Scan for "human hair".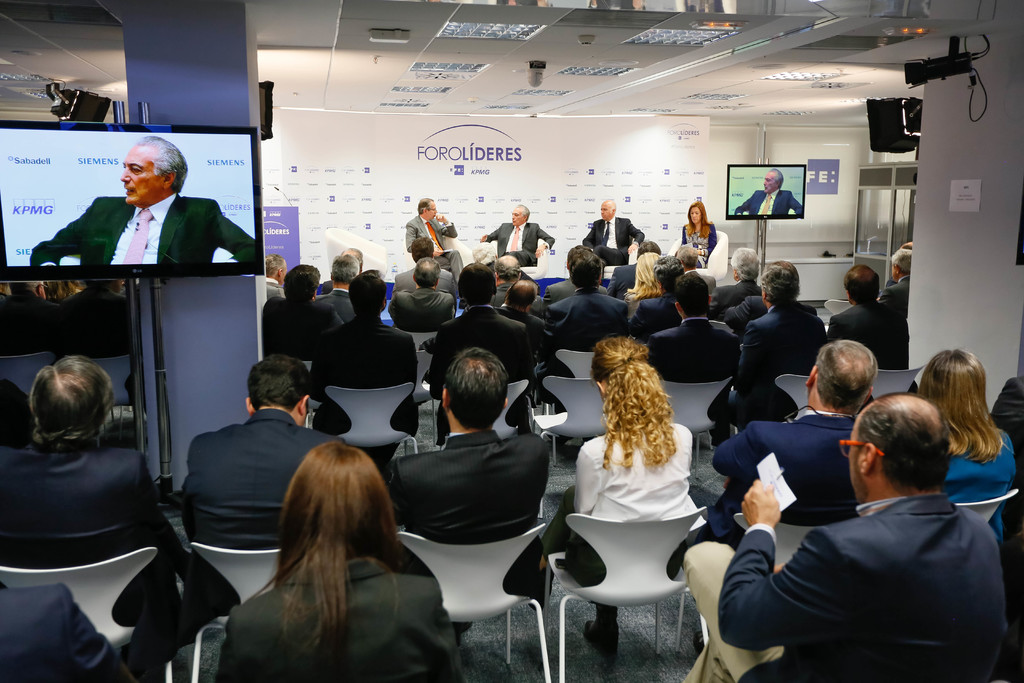
Scan result: 607:200:618:213.
